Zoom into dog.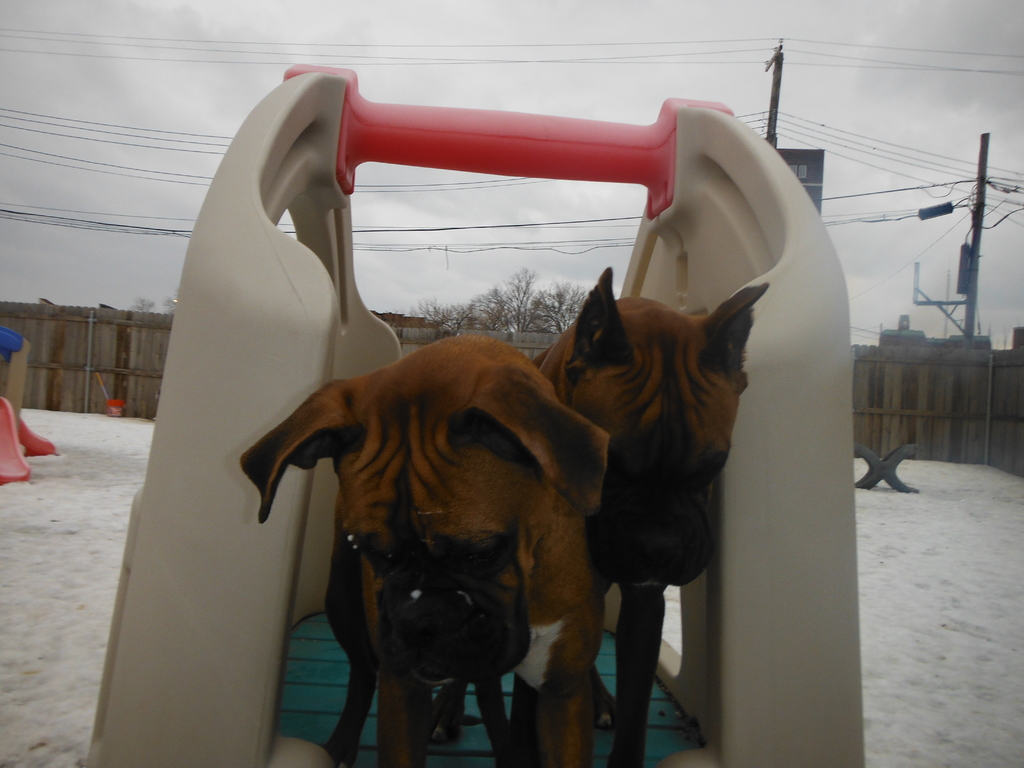
Zoom target: [x1=533, y1=270, x2=771, y2=767].
